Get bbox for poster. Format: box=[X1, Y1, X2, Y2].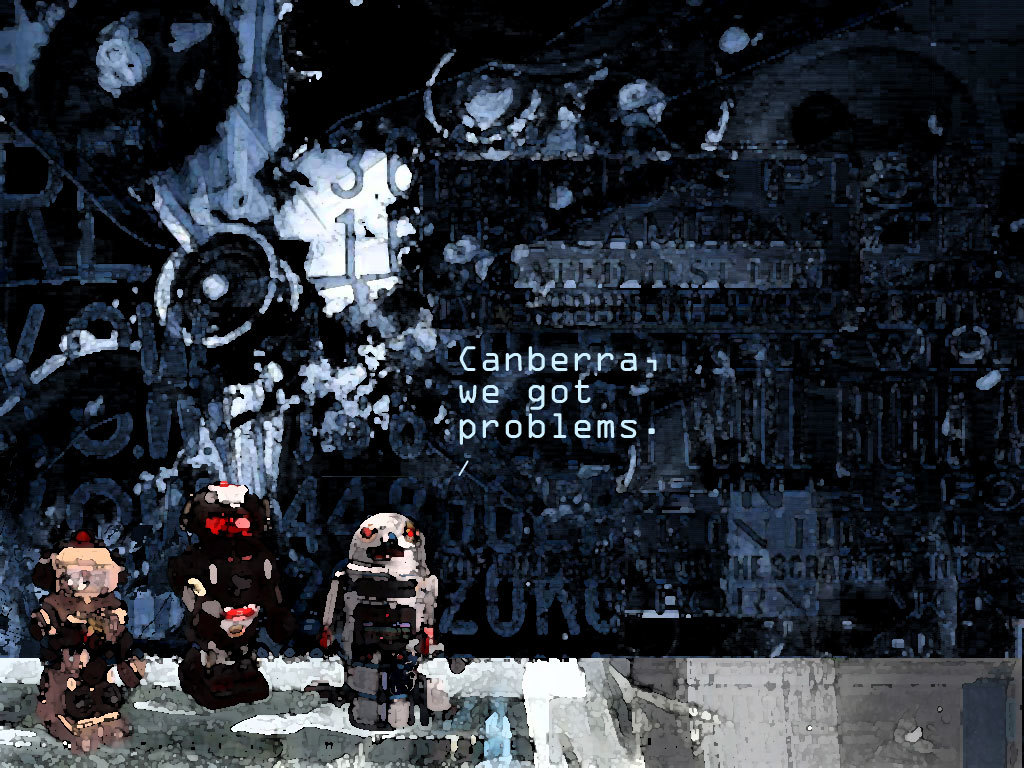
box=[0, 1, 1023, 765].
